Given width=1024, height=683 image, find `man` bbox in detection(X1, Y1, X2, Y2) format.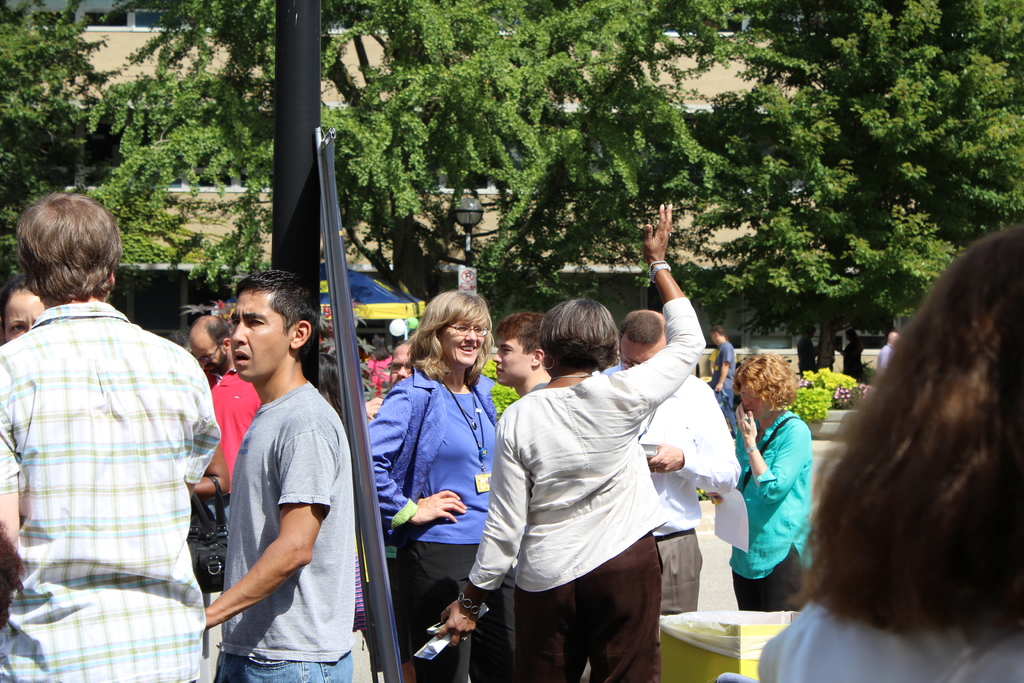
detection(200, 263, 357, 682).
